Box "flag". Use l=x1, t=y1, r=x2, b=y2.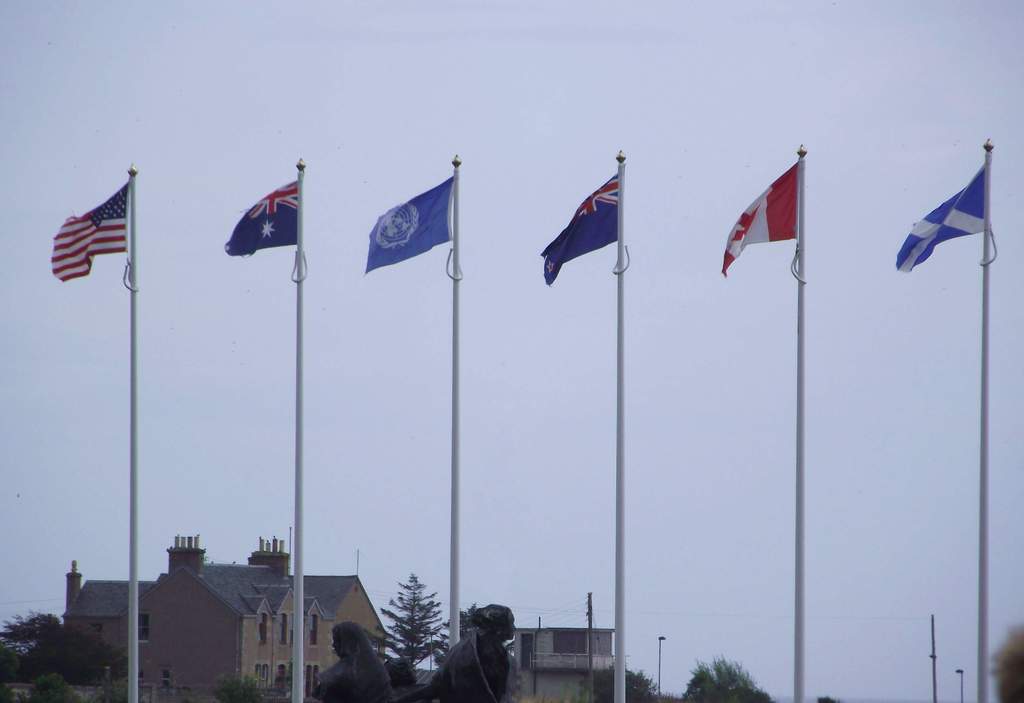
l=226, t=177, r=302, b=254.
